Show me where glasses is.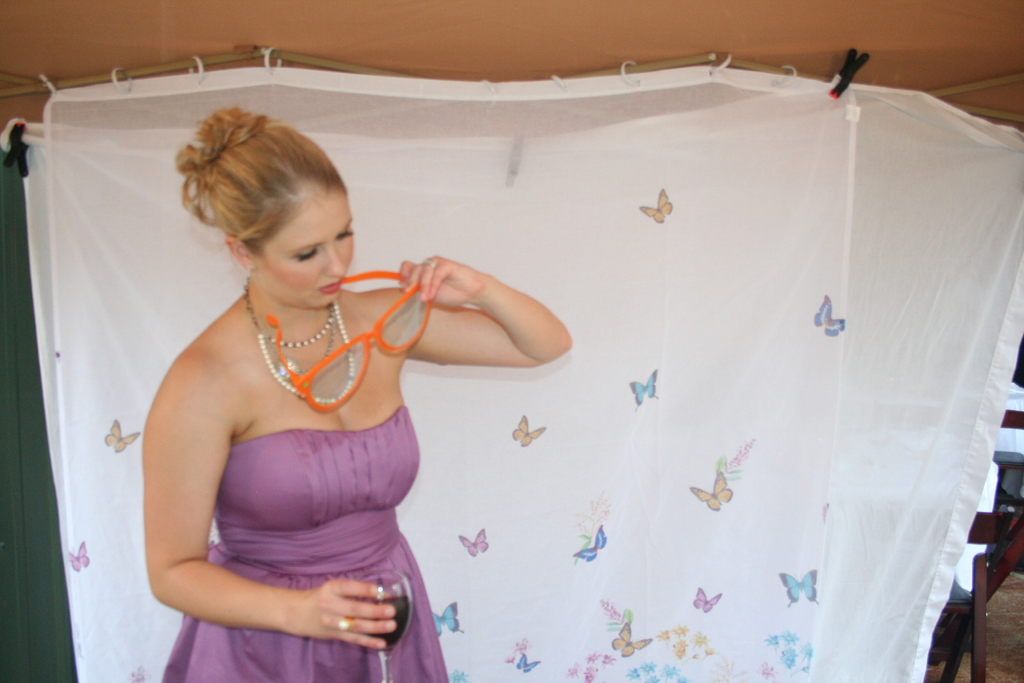
glasses is at crop(269, 270, 438, 411).
